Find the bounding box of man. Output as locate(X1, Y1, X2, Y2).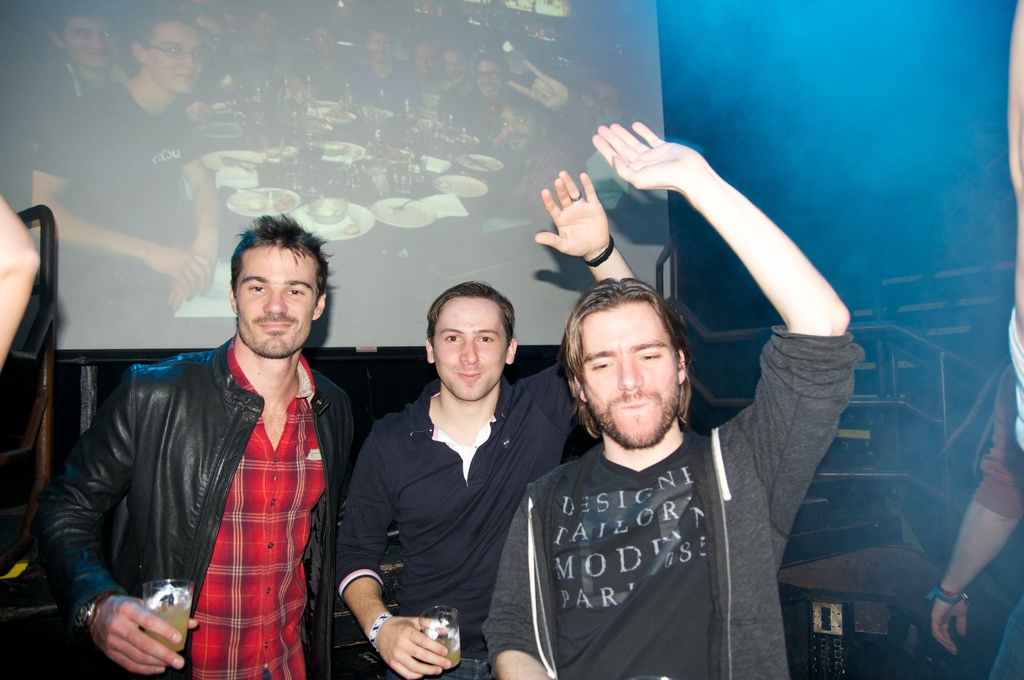
locate(435, 42, 488, 133).
